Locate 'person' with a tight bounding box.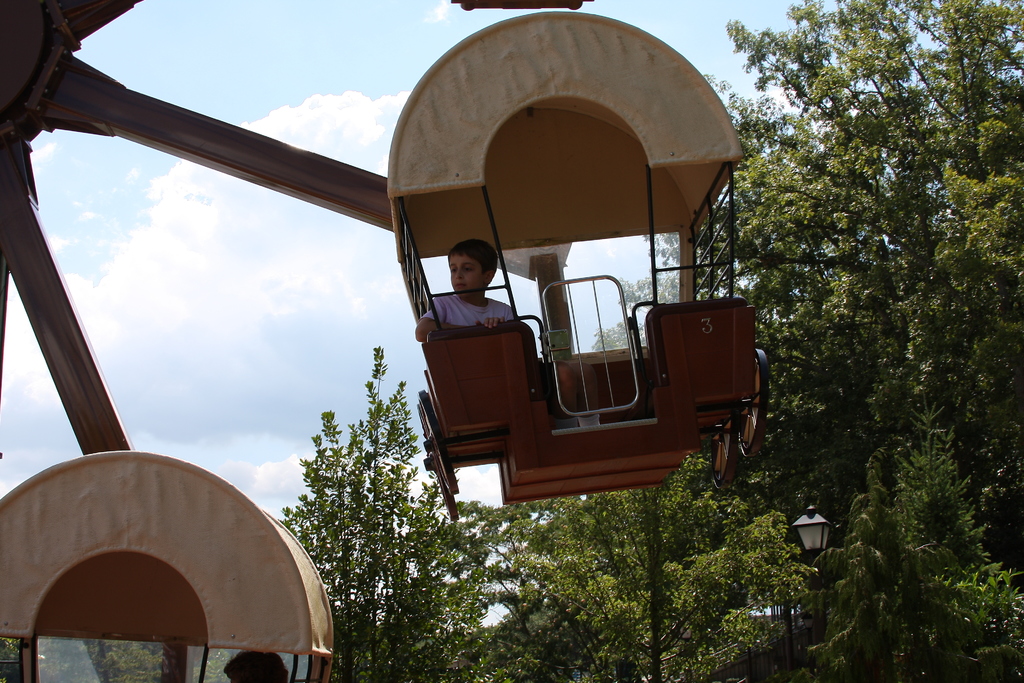
(437, 235, 510, 331).
